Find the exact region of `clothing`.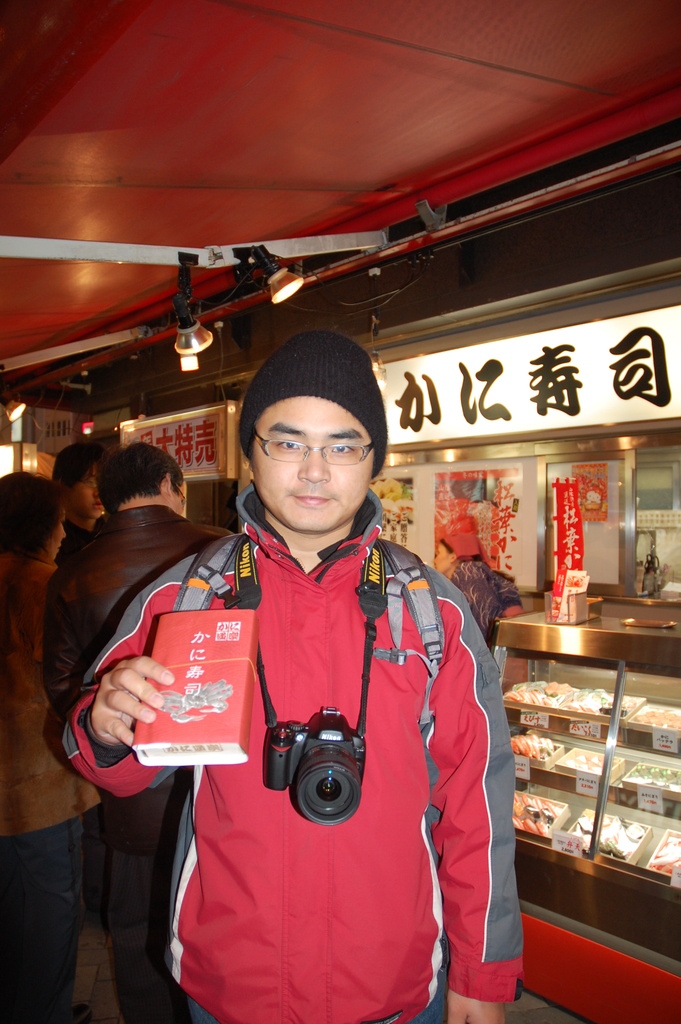
Exact region: x1=0 y1=829 x2=79 y2=1023.
